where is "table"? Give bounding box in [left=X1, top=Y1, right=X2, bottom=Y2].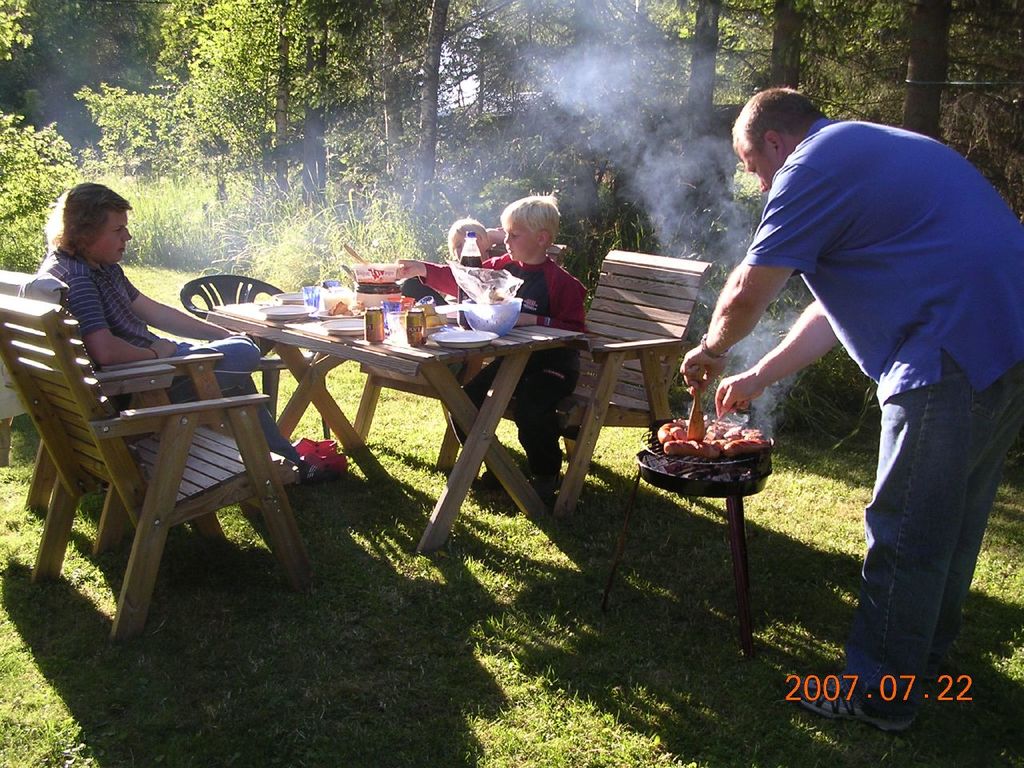
[left=199, top=277, right=589, bottom=557].
